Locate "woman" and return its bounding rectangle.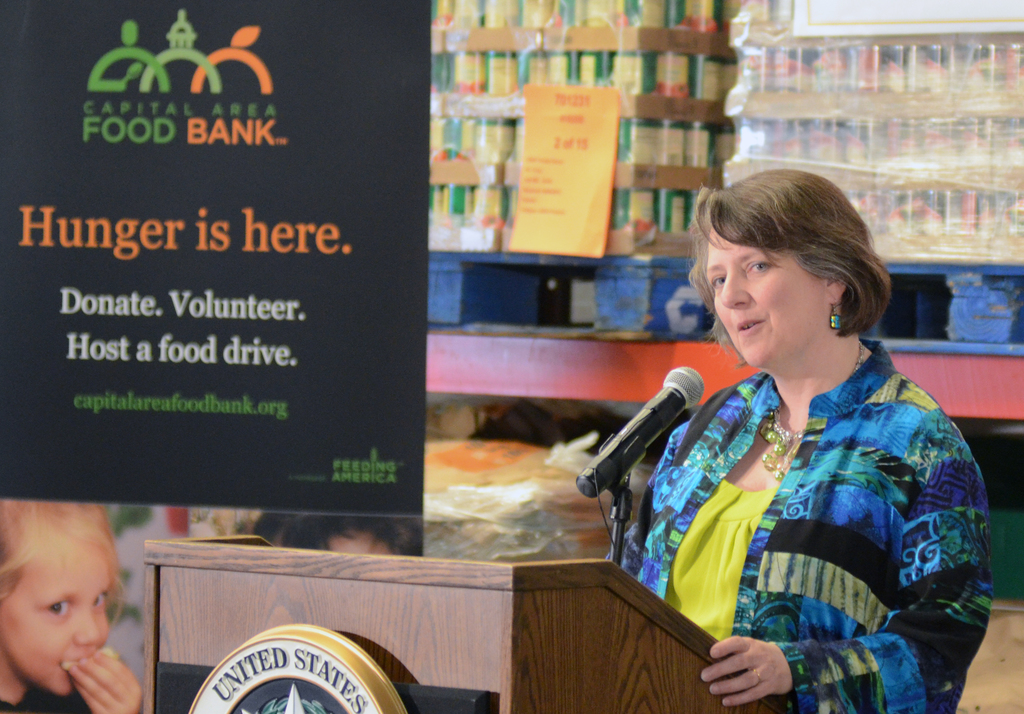
[622, 167, 995, 713].
